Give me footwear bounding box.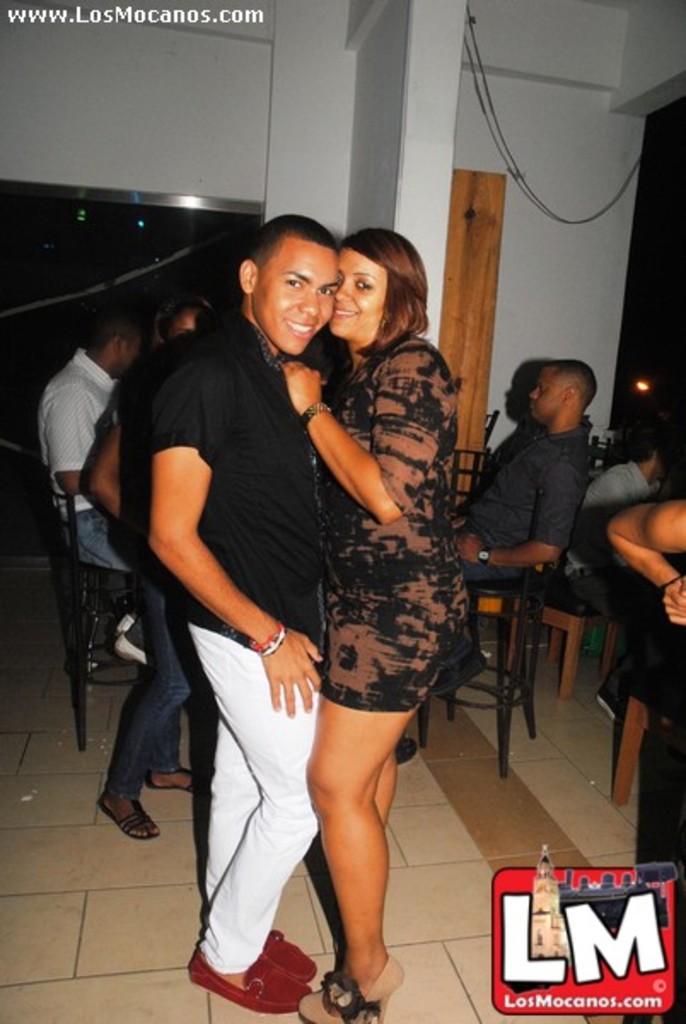
bbox=[116, 613, 159, 672].
